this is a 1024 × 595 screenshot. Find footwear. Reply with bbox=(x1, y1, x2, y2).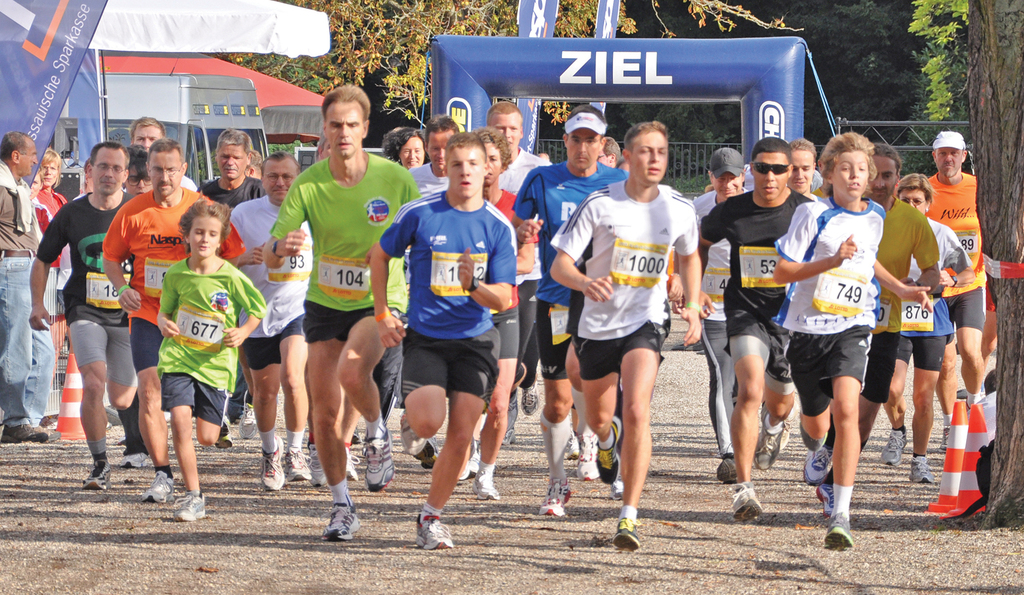
bbox=(454, 448, 483, 486).
